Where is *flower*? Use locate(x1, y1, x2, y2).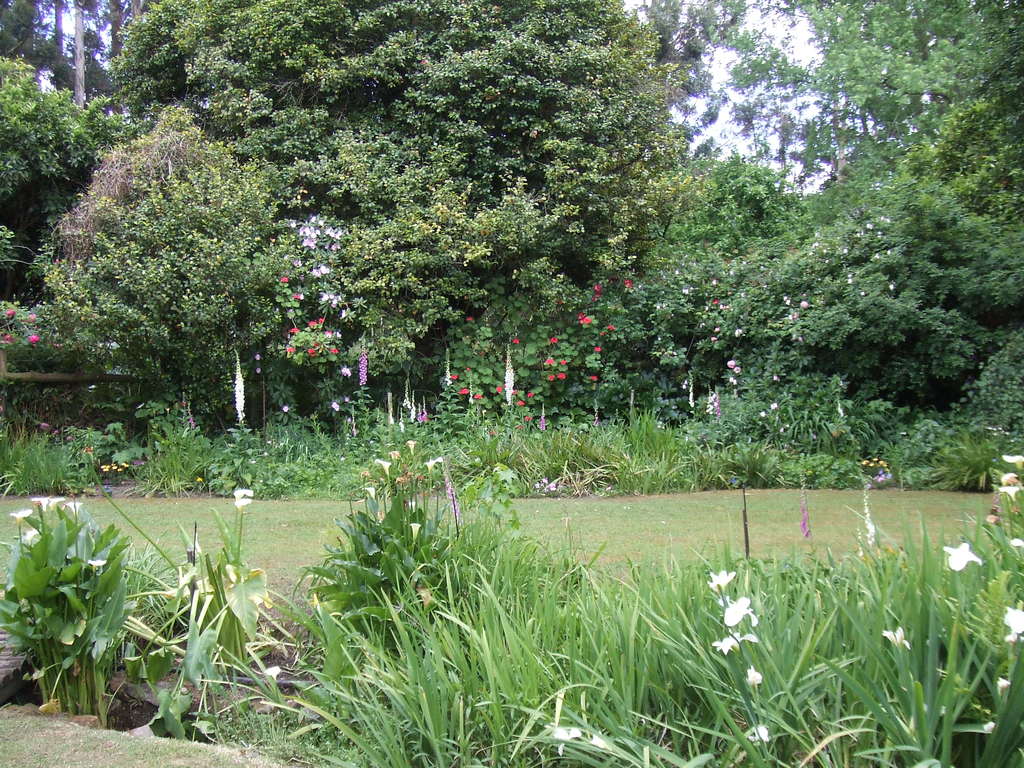
locate(254, 367, 260, 376).
